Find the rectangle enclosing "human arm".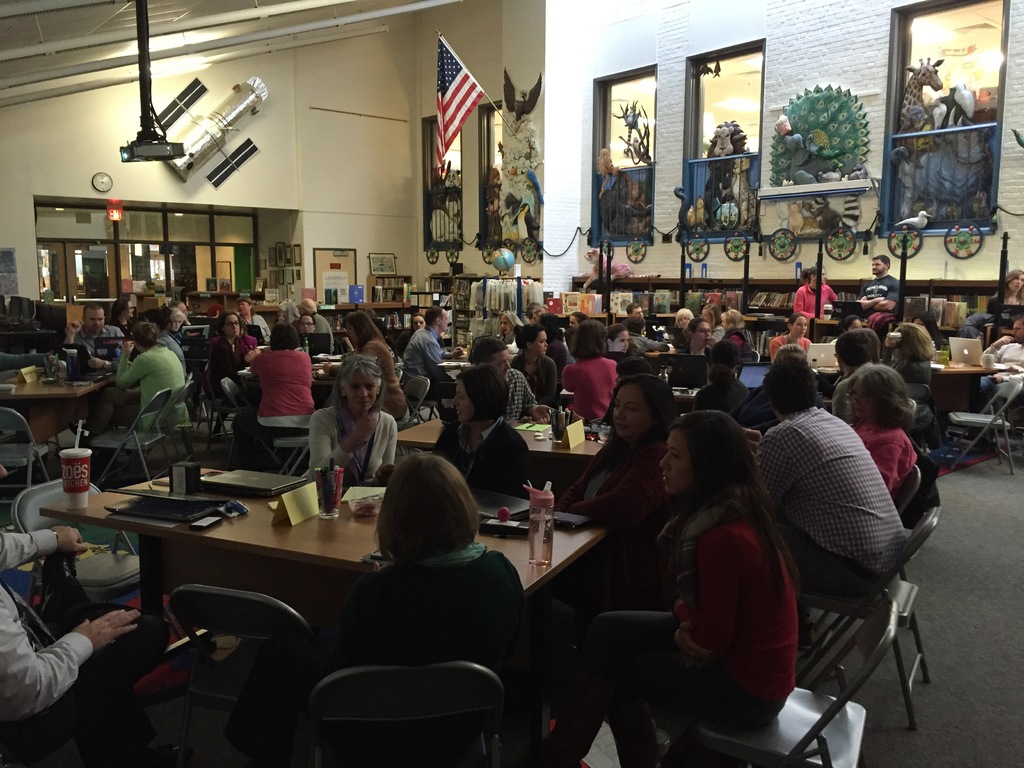
l=0, t=589, r=144, b=735.
